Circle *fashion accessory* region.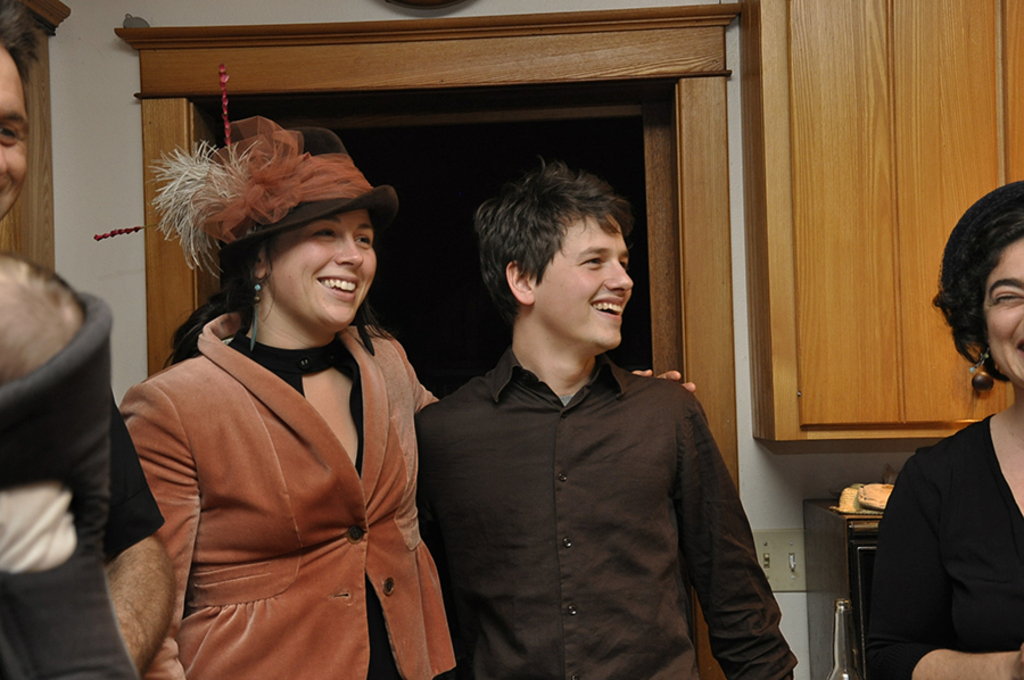
Region: x1=93 y1=64 x2=399 y2=280.
